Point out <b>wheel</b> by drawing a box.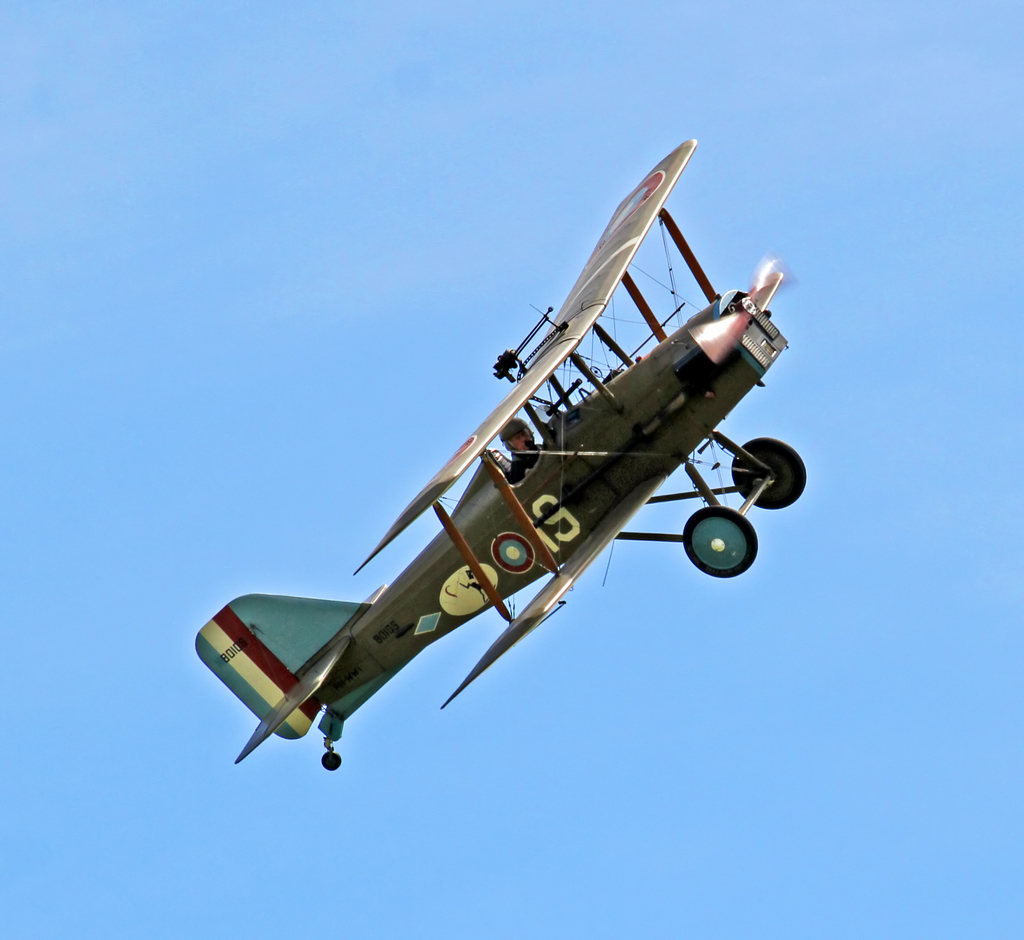
region(679, 501, 758, 581).
